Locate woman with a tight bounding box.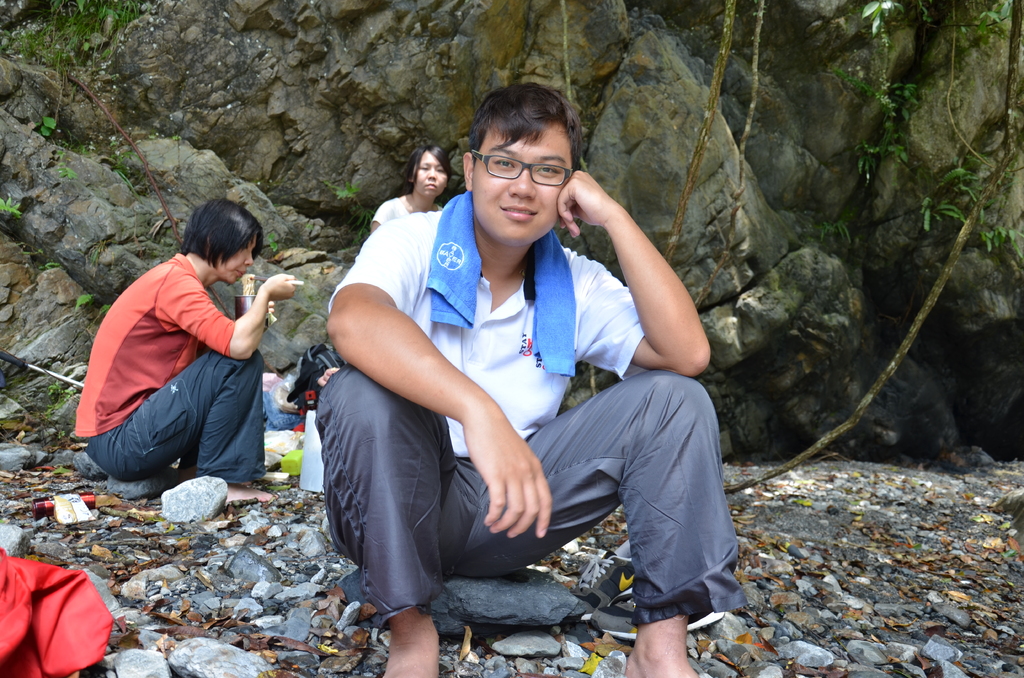
[360,145,456,236].
